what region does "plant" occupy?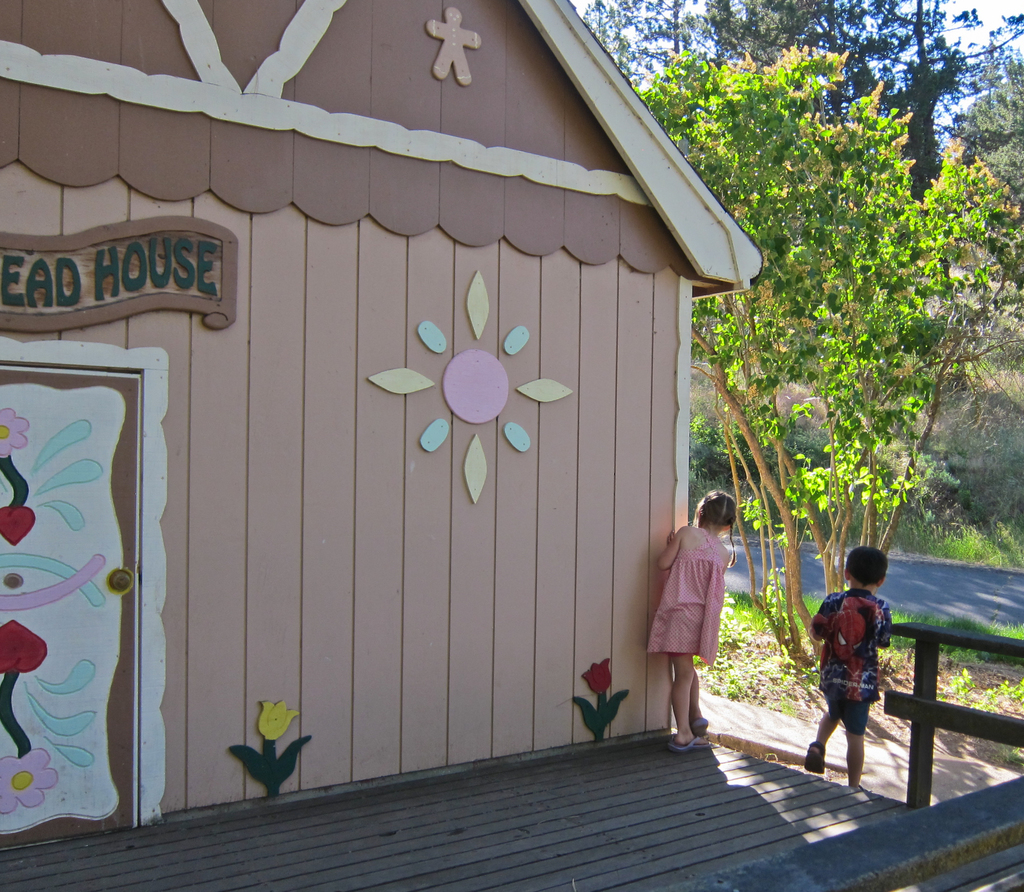
bbox=(1004, 679, 1023, 711).
